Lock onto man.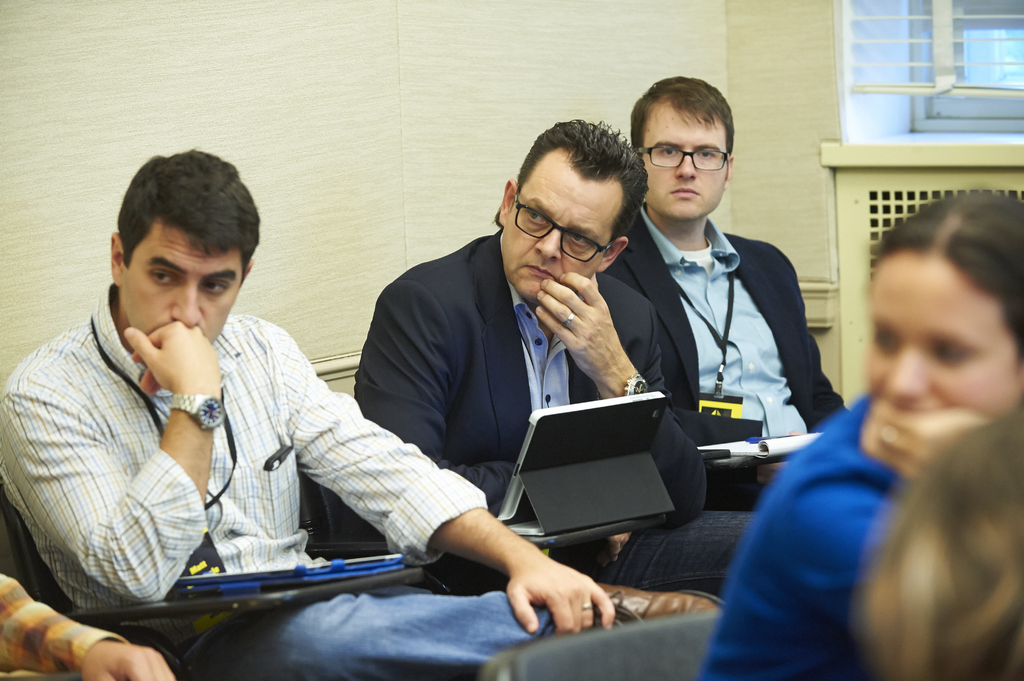
Locked: detection(350, 122, 761, 600).
